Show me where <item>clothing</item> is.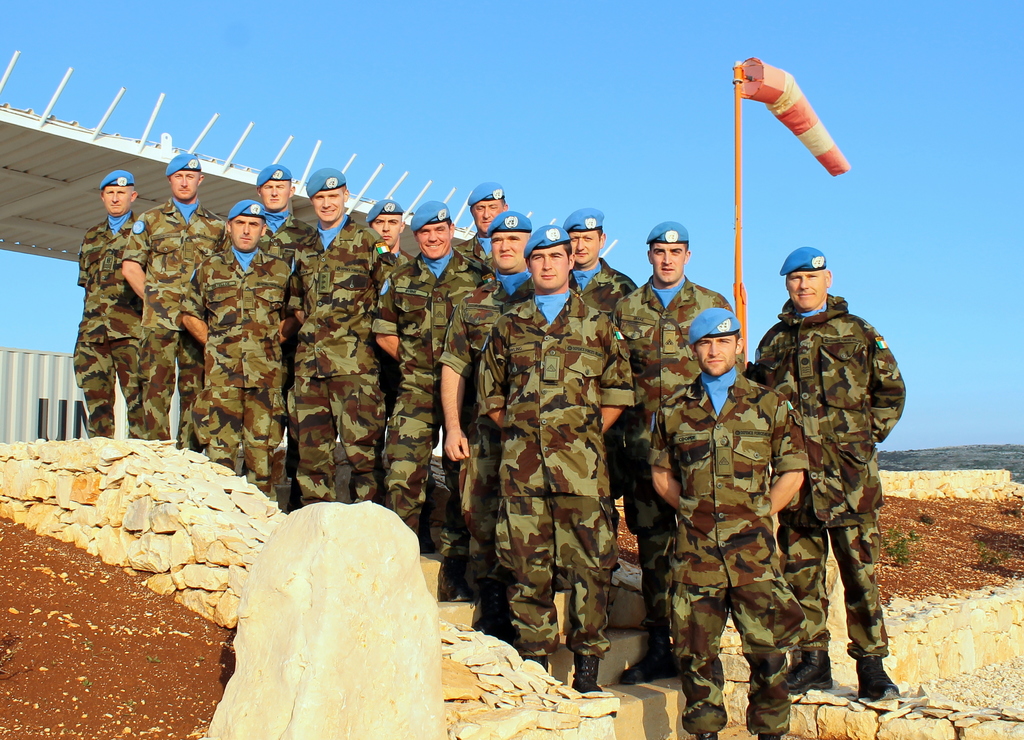
<item>clothing</item> is at left=436, top=262, right=541, bottom=585.
